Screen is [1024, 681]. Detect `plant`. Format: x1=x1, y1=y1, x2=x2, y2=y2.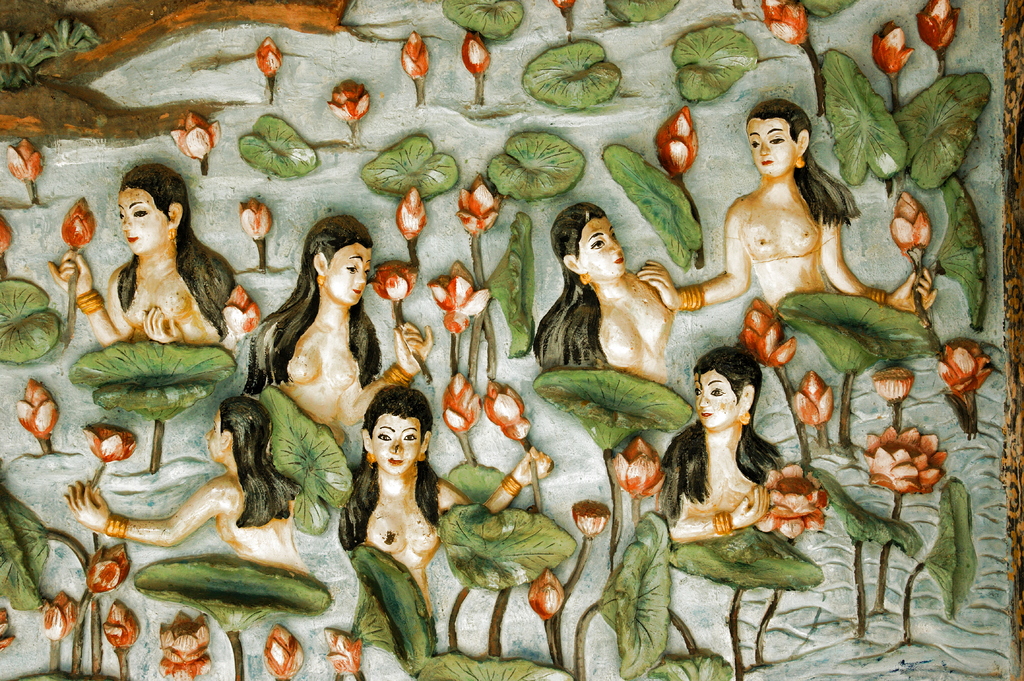
x1=353, y1=127, x2=461, y2=205.
